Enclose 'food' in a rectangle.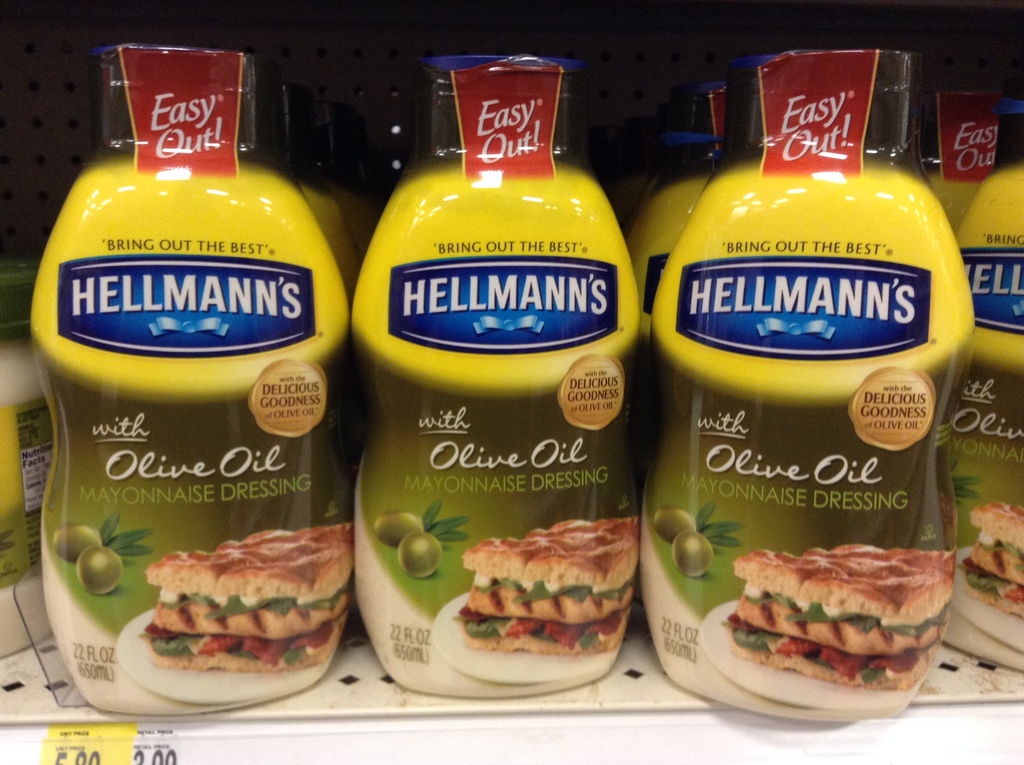
<region>651, 508, 700, 545</region>.
